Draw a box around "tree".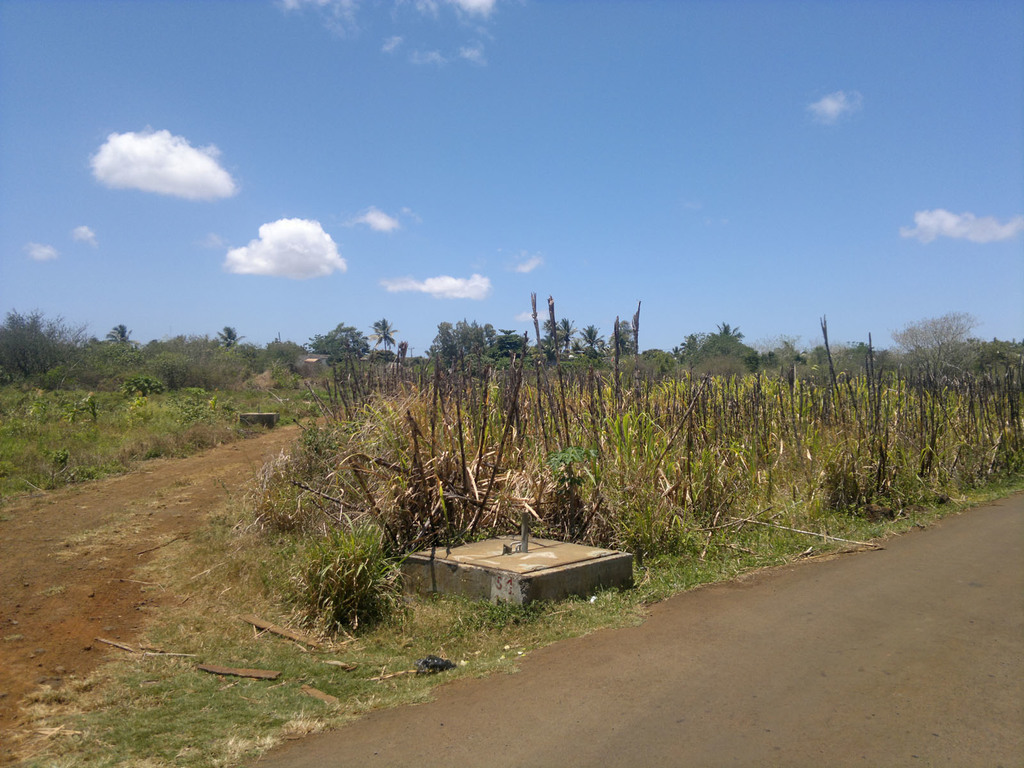
box(373, 321, 394, 347).
